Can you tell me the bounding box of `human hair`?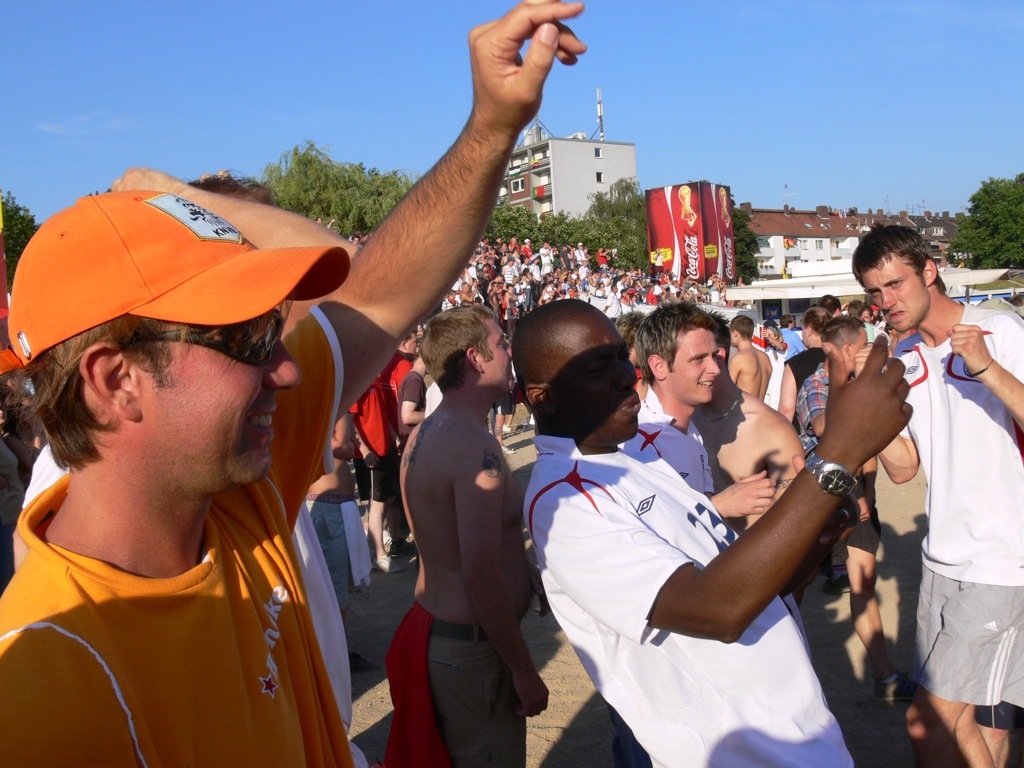
bbox=[780, 312, 793, 327].
